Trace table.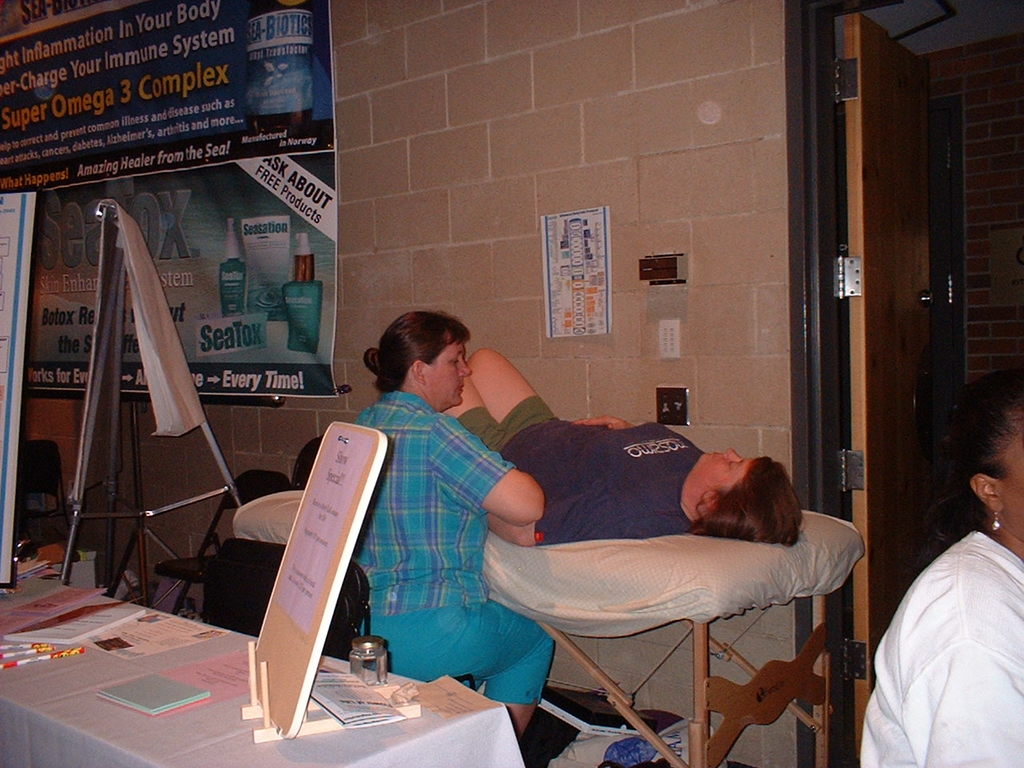
Traced to (0,545,558,767).
